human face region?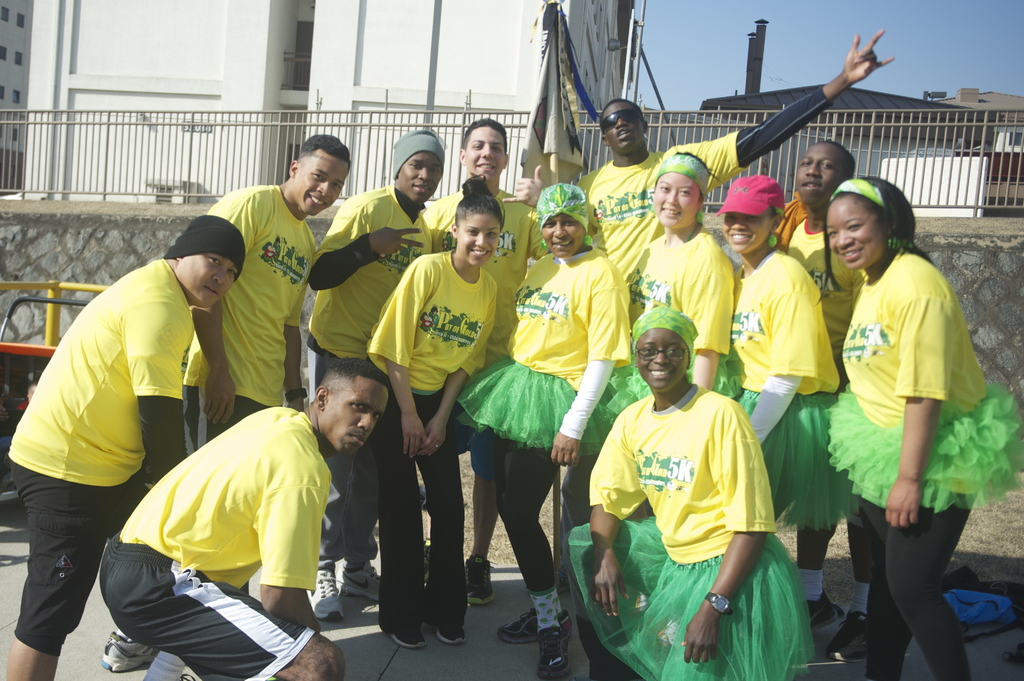
pyautogui.locateOnScreen(634, 326, 691, 394)
